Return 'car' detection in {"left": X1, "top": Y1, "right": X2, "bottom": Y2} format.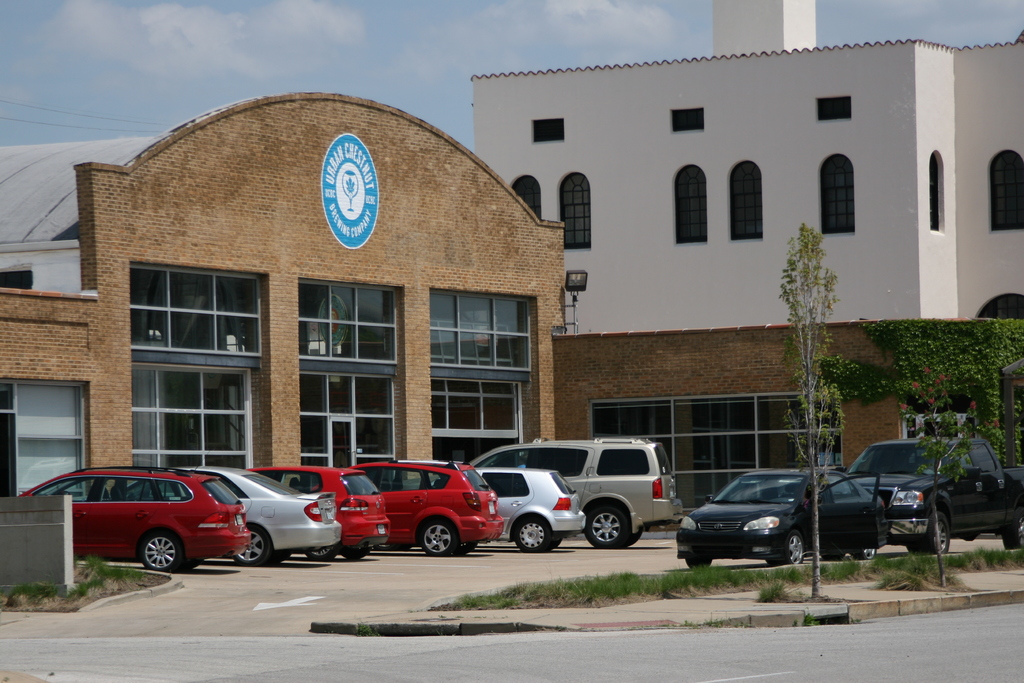
{"left": 461, "top": 433, "right": 681, "bottom": 556}.
